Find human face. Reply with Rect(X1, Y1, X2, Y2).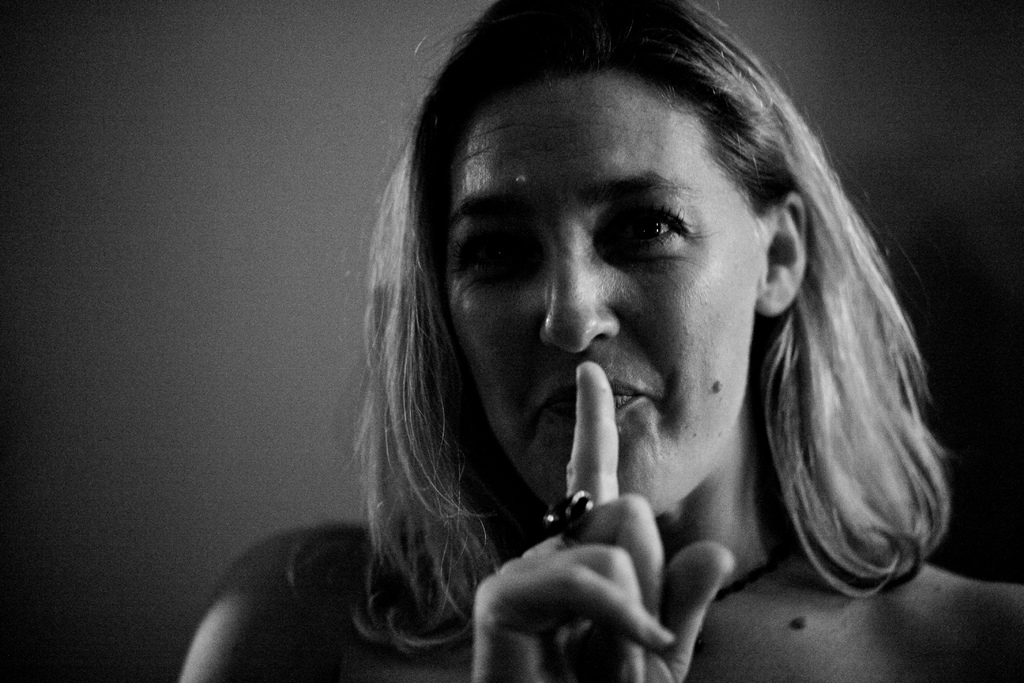
Rect(454, 86, 753, 520).
